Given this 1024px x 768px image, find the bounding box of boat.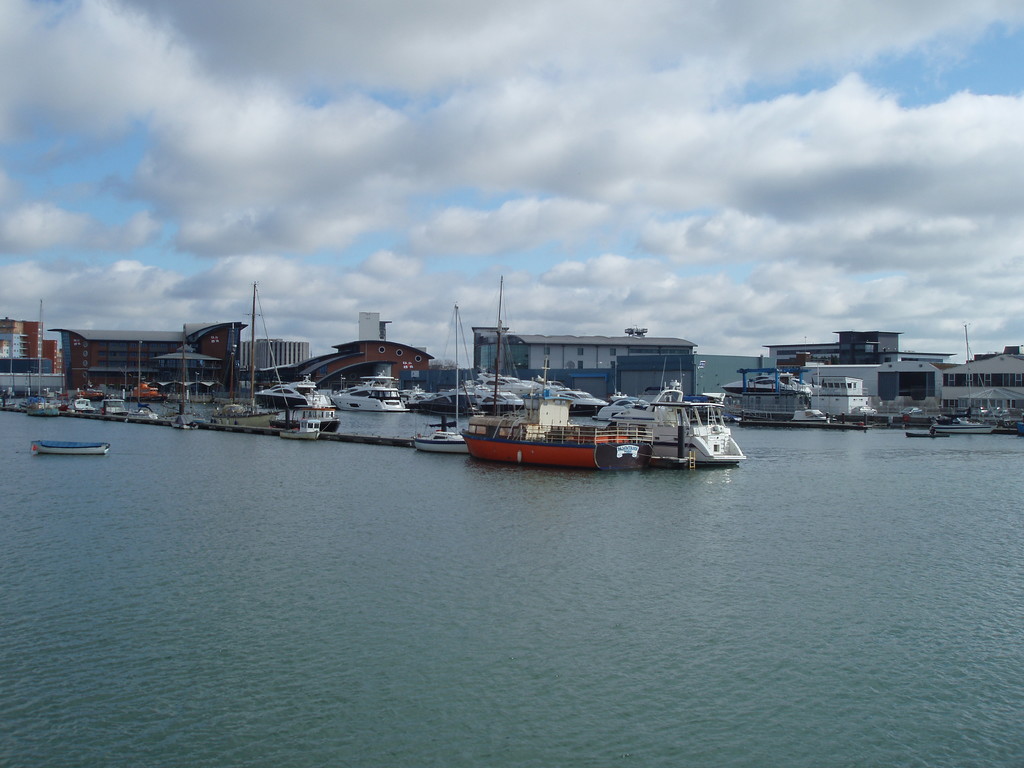
(left=247, top=371, right=332, bottom=413).
